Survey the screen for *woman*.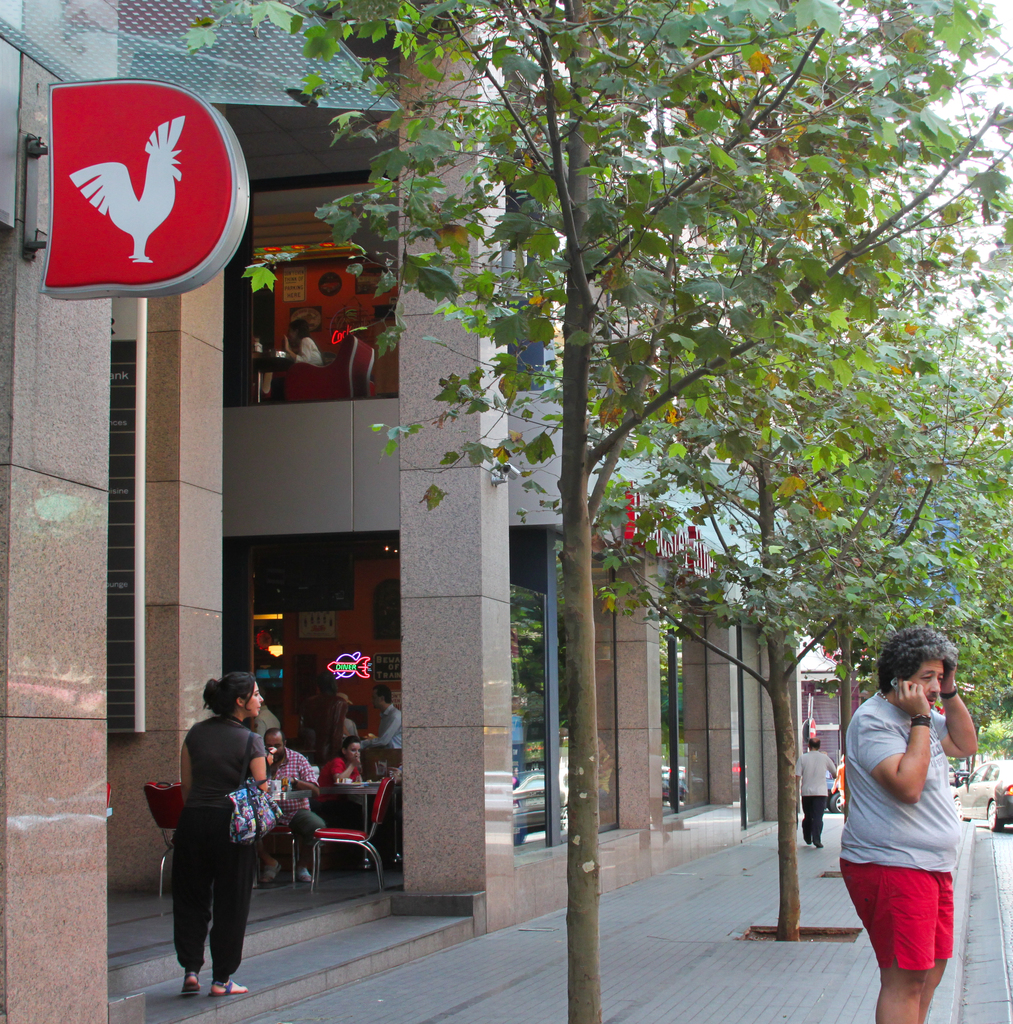
Survey found: [152, 648, 275, 1002].
